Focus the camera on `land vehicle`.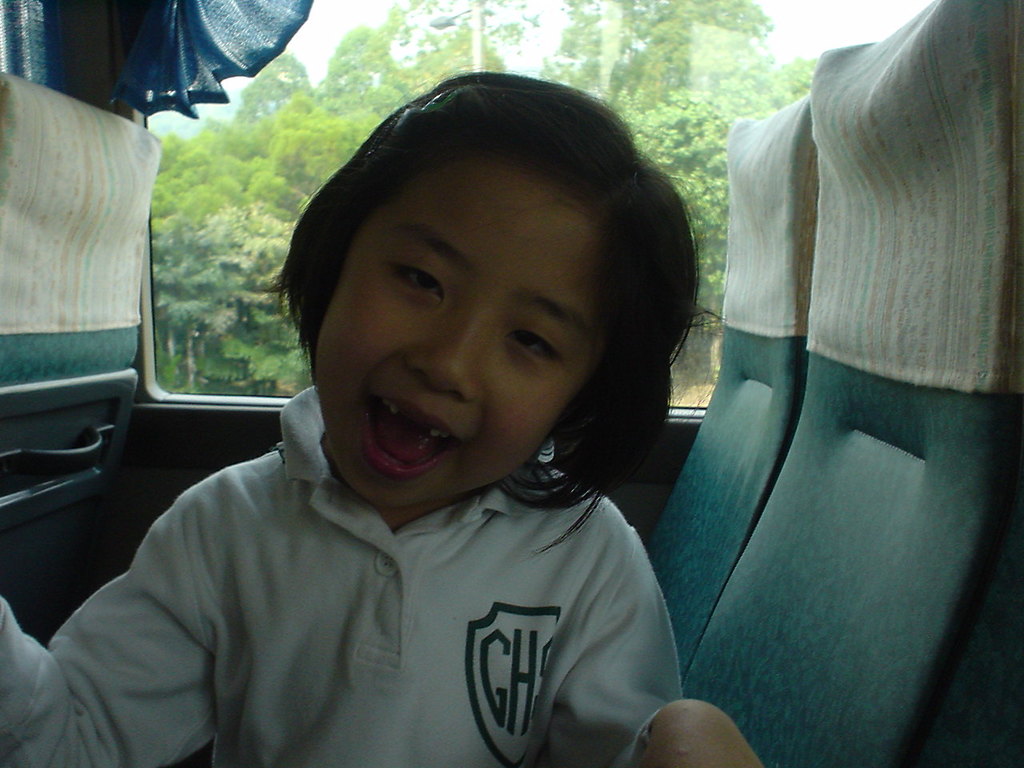
Focus region: Rect(0, 0, 1023, 767).
